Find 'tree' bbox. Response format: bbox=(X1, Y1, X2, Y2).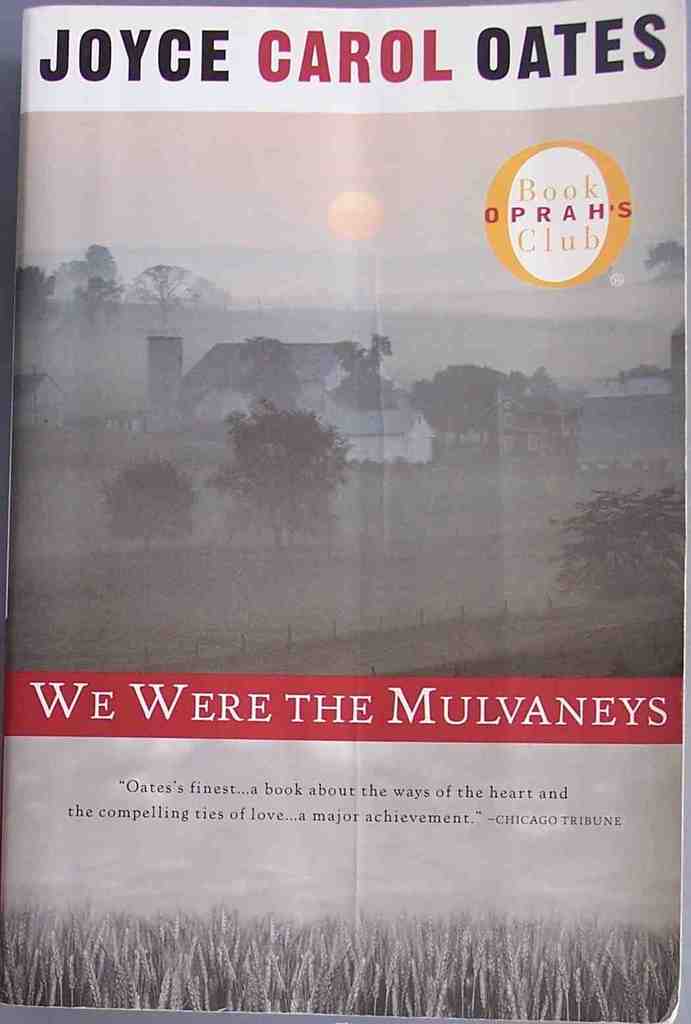
bbox=(343, 340, 404, 411).
